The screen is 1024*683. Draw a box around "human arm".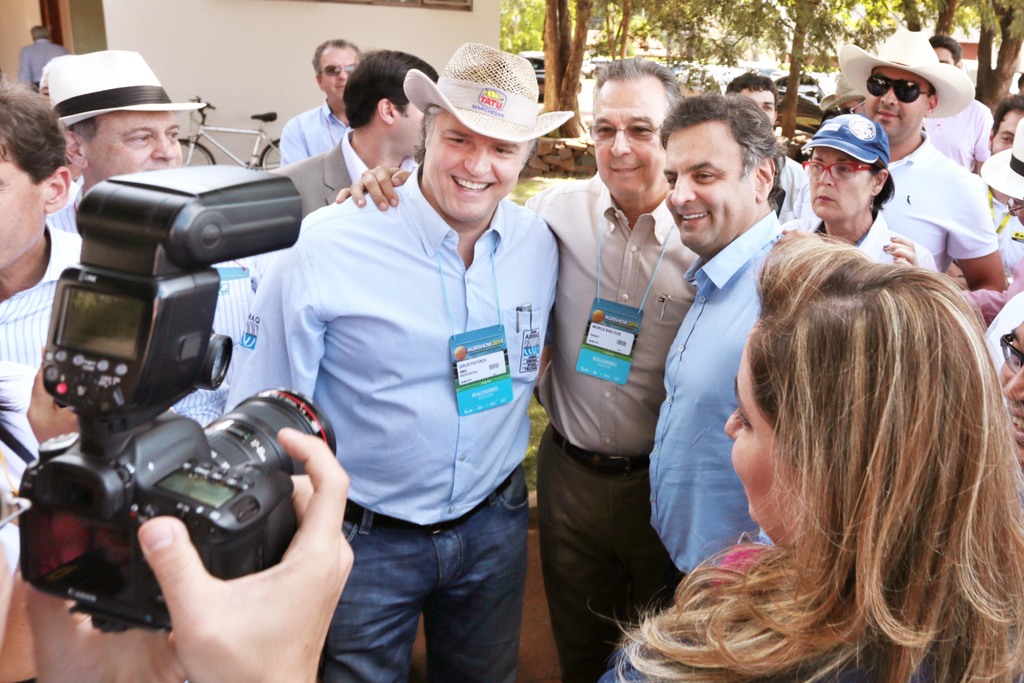
(left=141, top=425, right=362, bottom=682).
